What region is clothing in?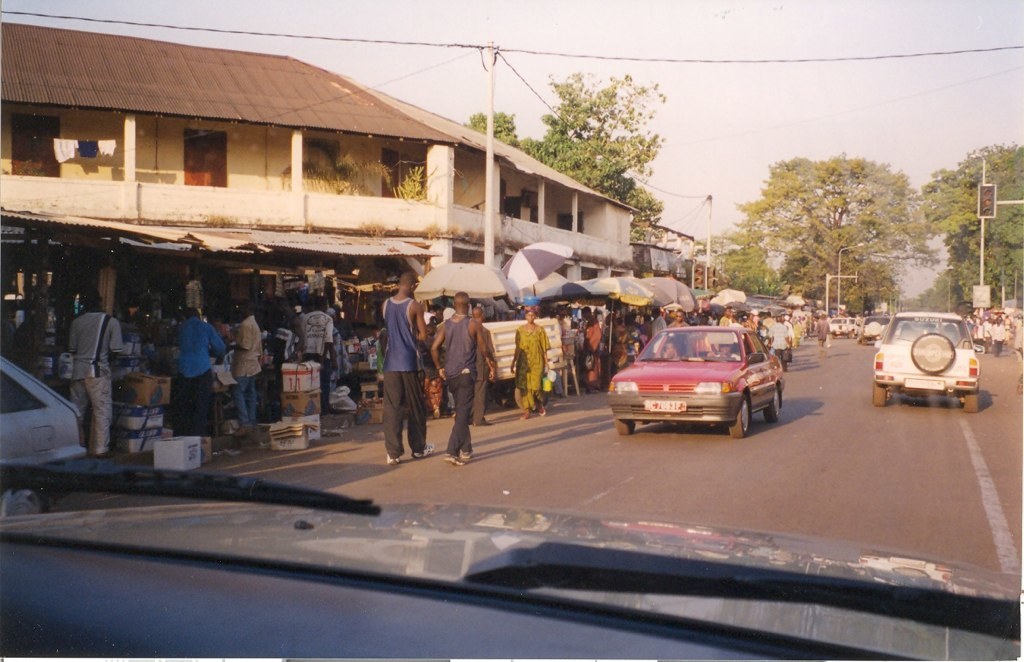
detection(582, 315, 602, 384).
